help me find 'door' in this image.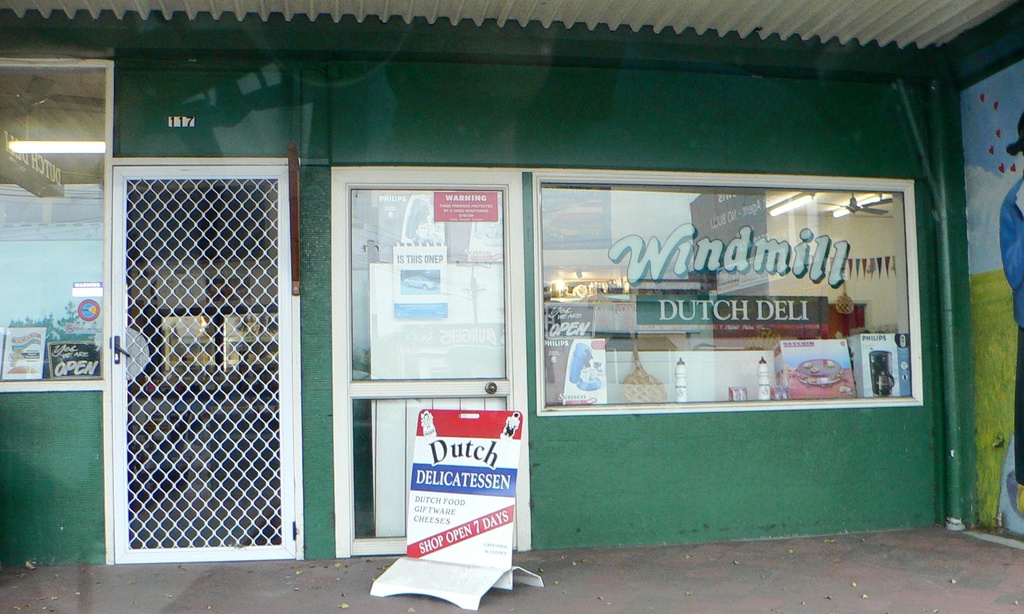
Found it: pyautogui.locateOnScreen(325, 165, 535, 550).
